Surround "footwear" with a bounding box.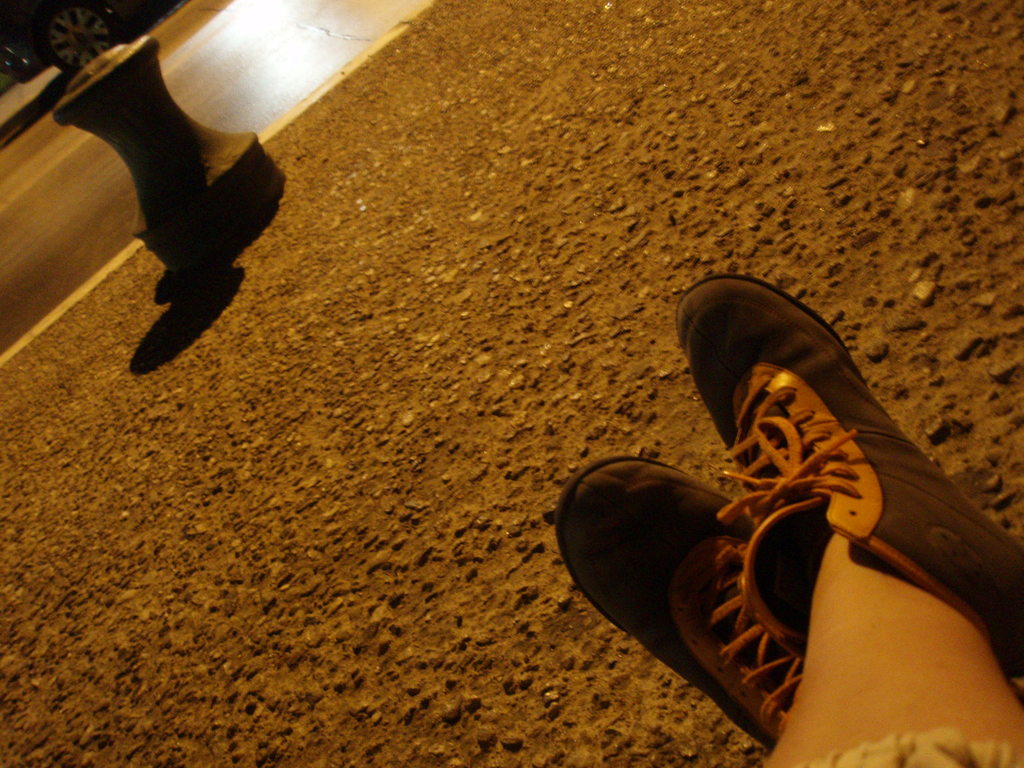
x1=666, y1=271, x2=1023, y2=651.
